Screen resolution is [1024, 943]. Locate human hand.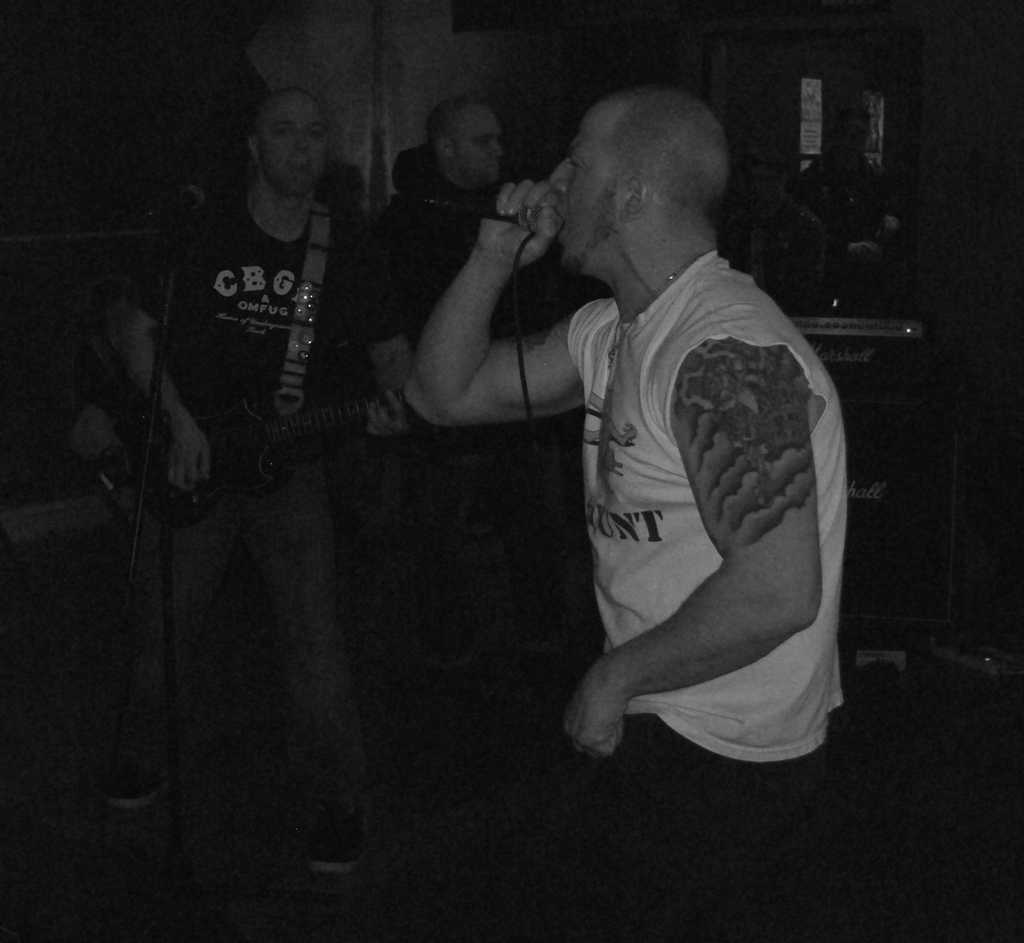
<region>365, 388, 420, 441</region>.
